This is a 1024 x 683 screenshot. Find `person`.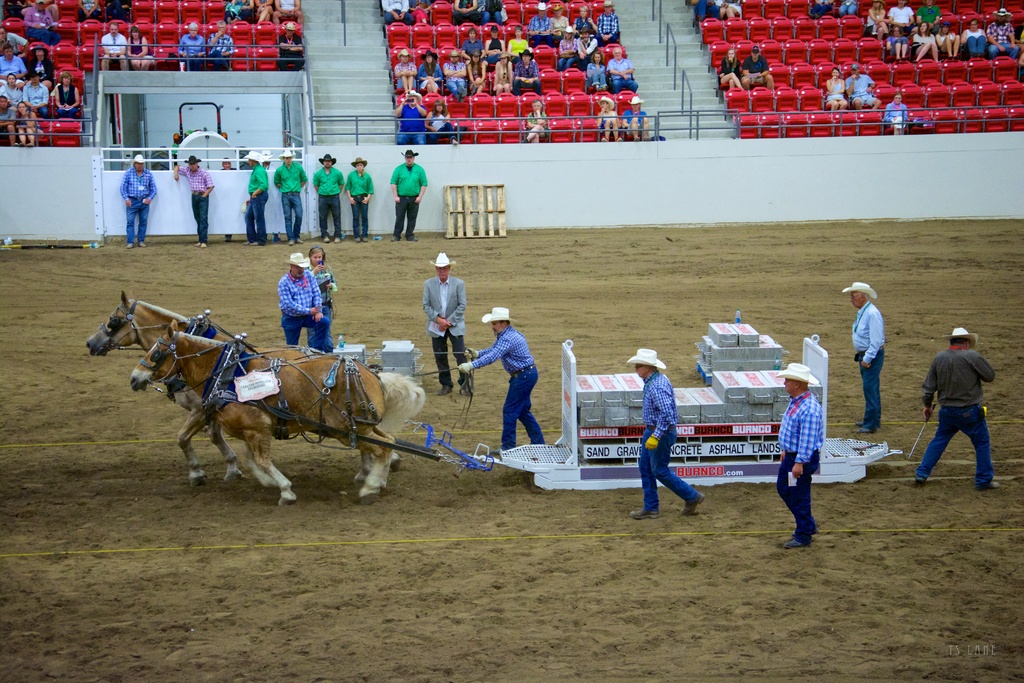
Bounding box: region(886, 0, 913, 32).
